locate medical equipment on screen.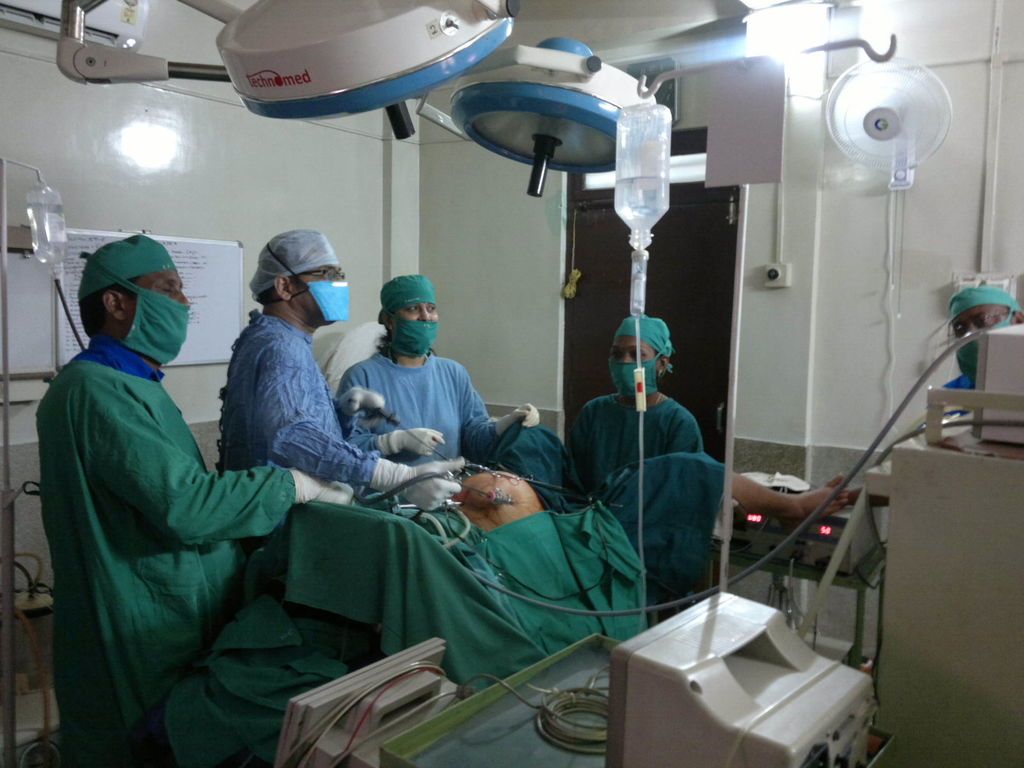
On screen at Rect(884, 406, 1023, 767).
